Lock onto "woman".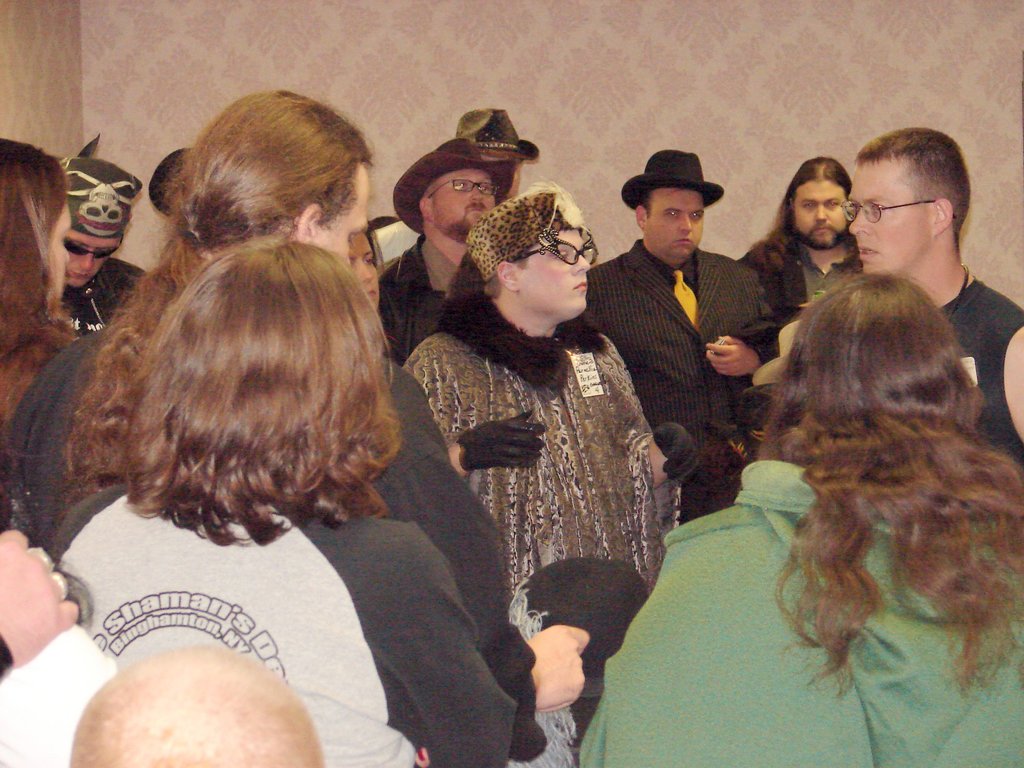
Locked: (x1=348, y1=225, x2=380, y2=318).
